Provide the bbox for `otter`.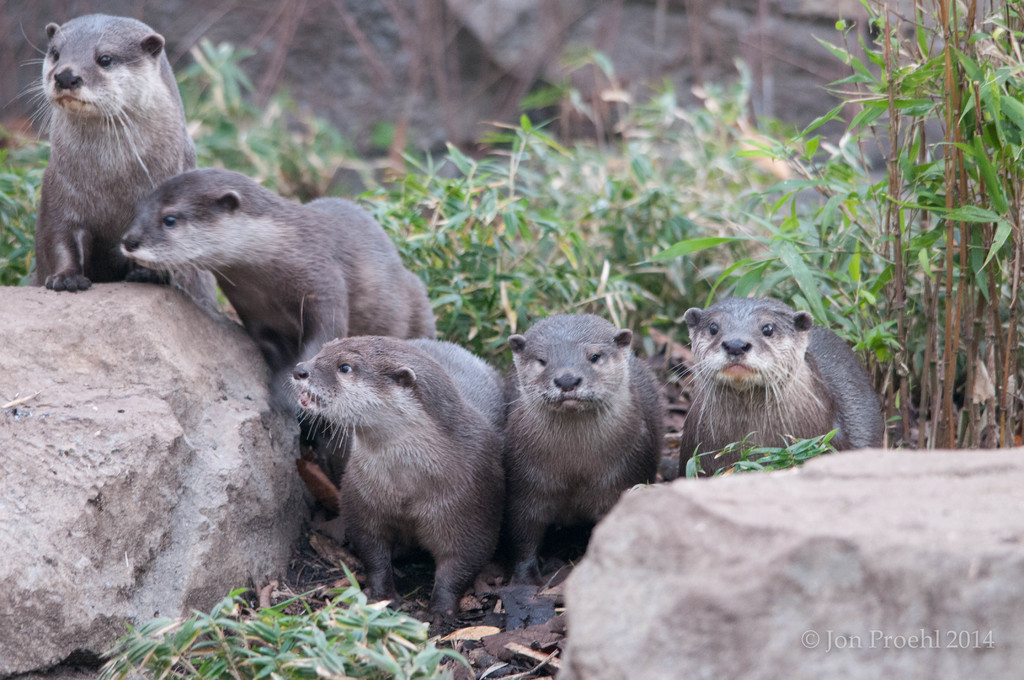
<box>21,20,187,277</box>.
